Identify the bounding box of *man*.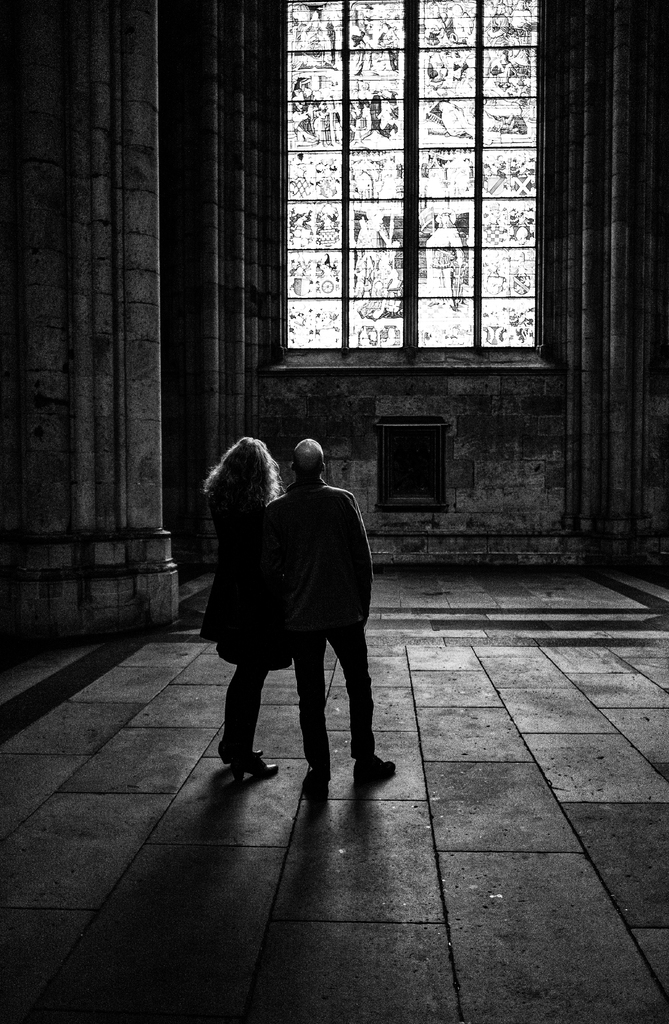
bbox(264, 443, 406, 779).
